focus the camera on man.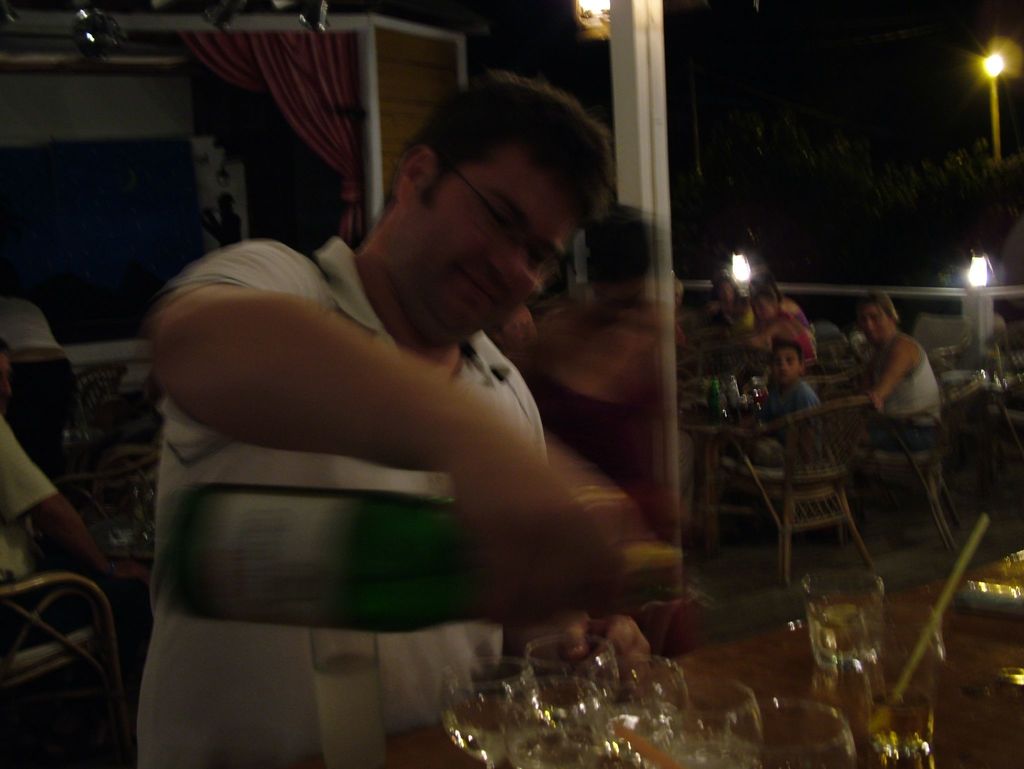
Focus region: select_region(140, 57, 733, 718).
